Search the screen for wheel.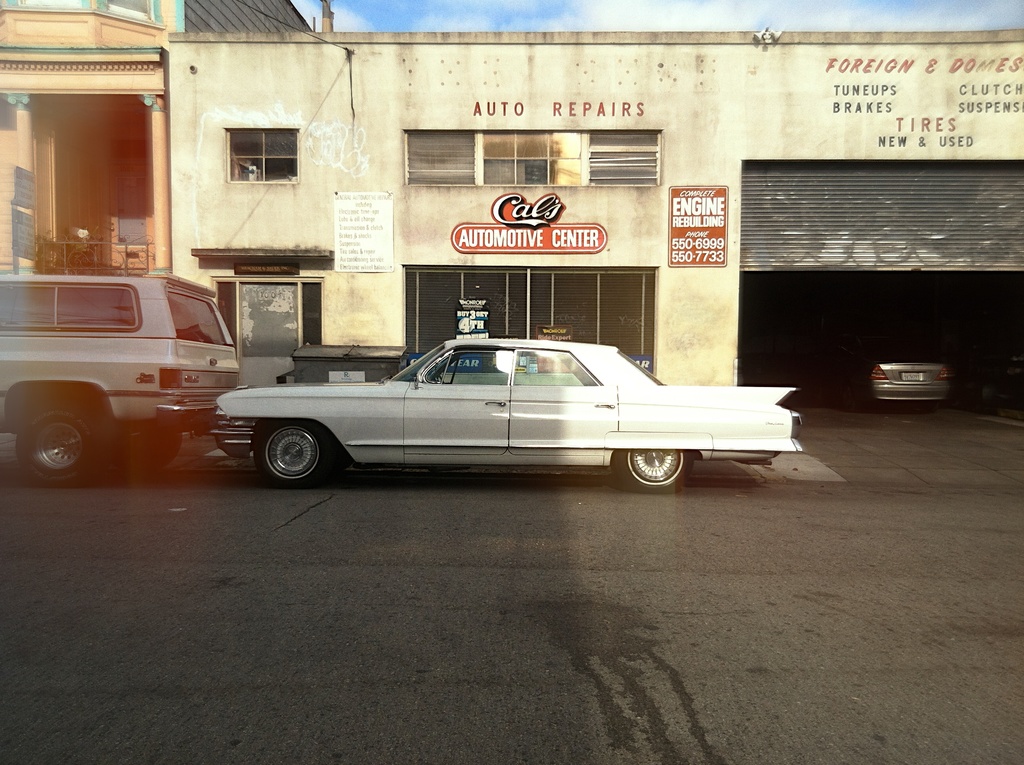
Found at [624, 445, 700, 497].
